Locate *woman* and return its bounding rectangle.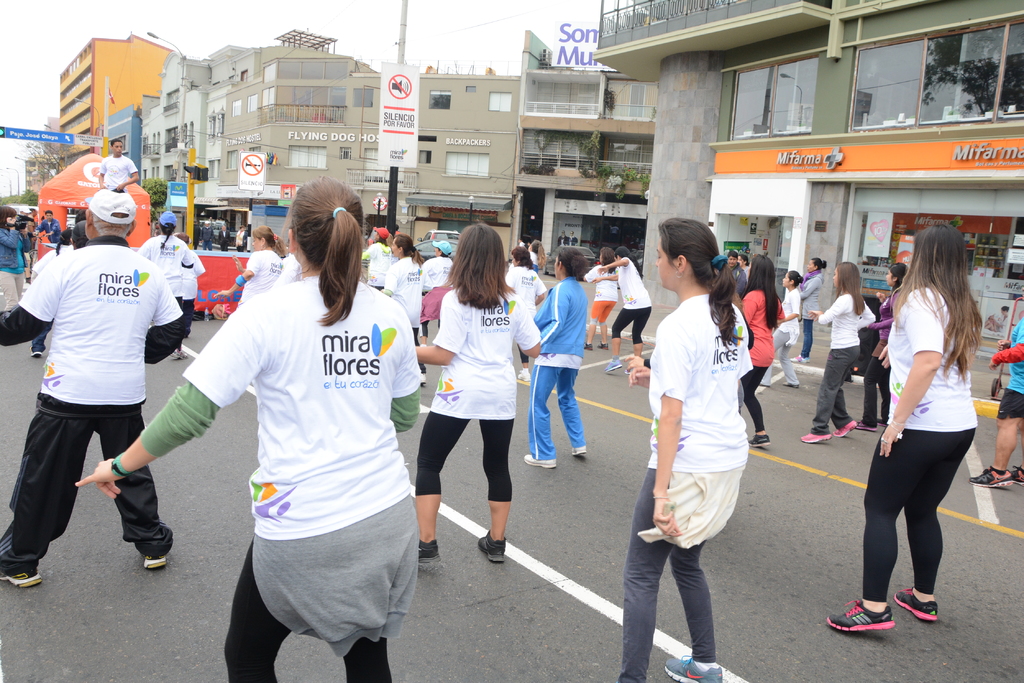
(763, 271, 806, 389).
